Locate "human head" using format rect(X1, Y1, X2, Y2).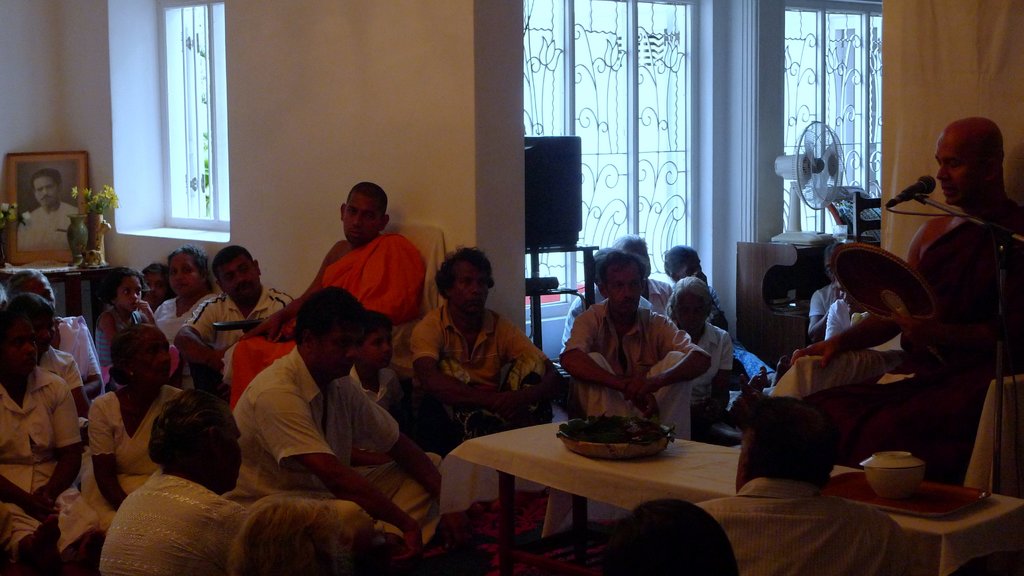
rect(170, 241, 210, 297).
